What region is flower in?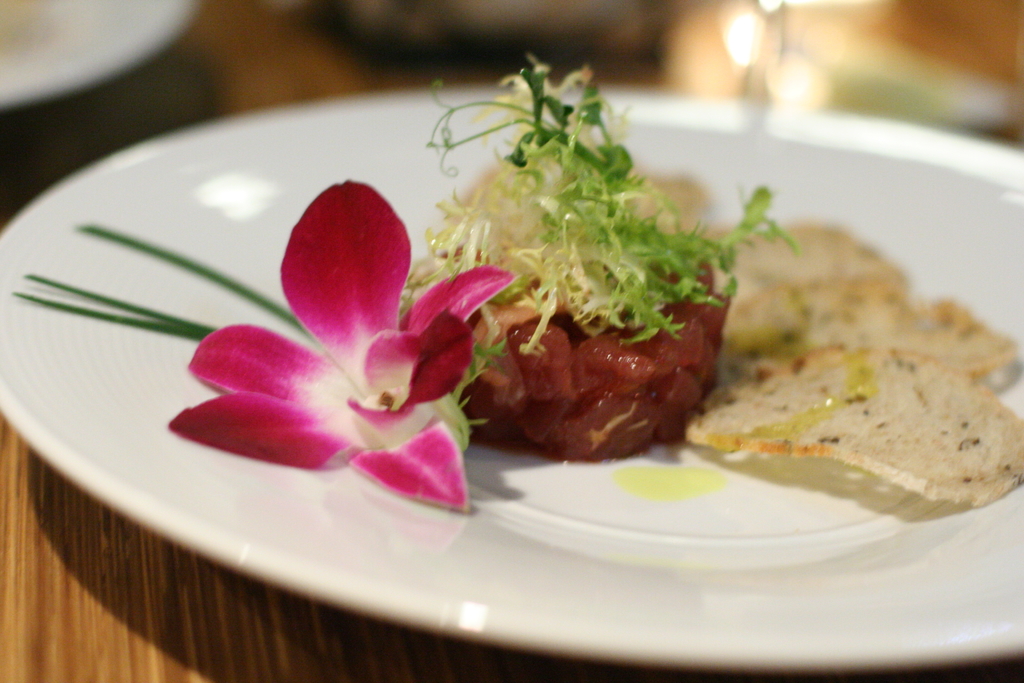
<bbox>163, 188, 495, 511</bbox>.
